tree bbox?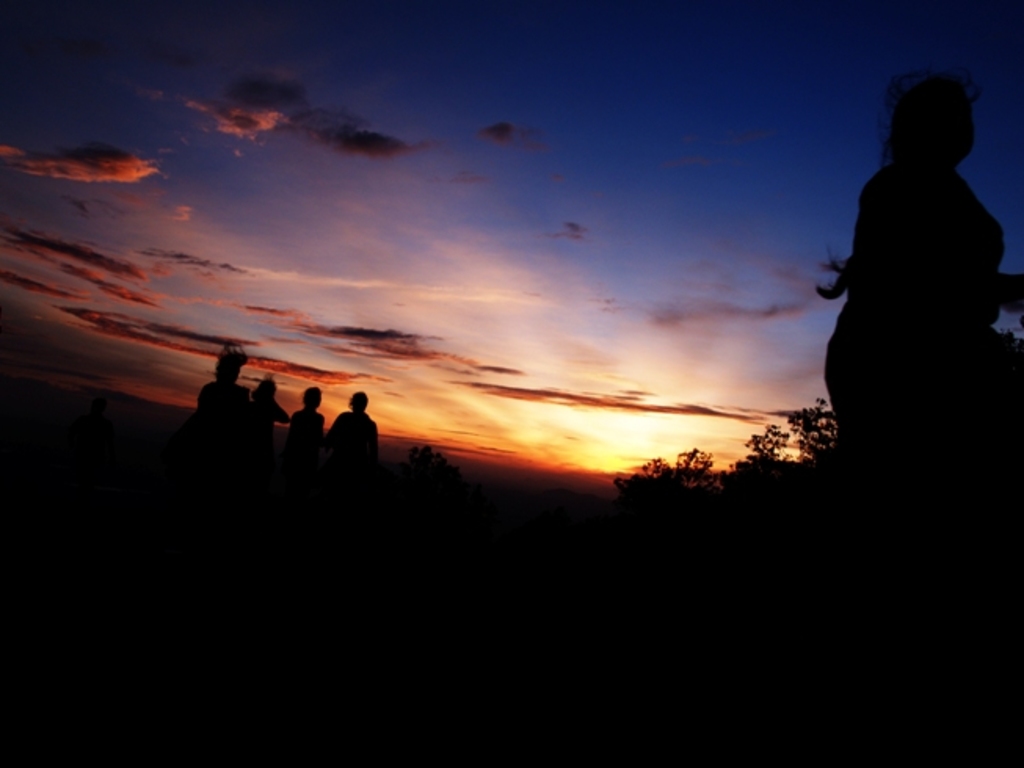
left=405, top=439, right=458, bottom=476
